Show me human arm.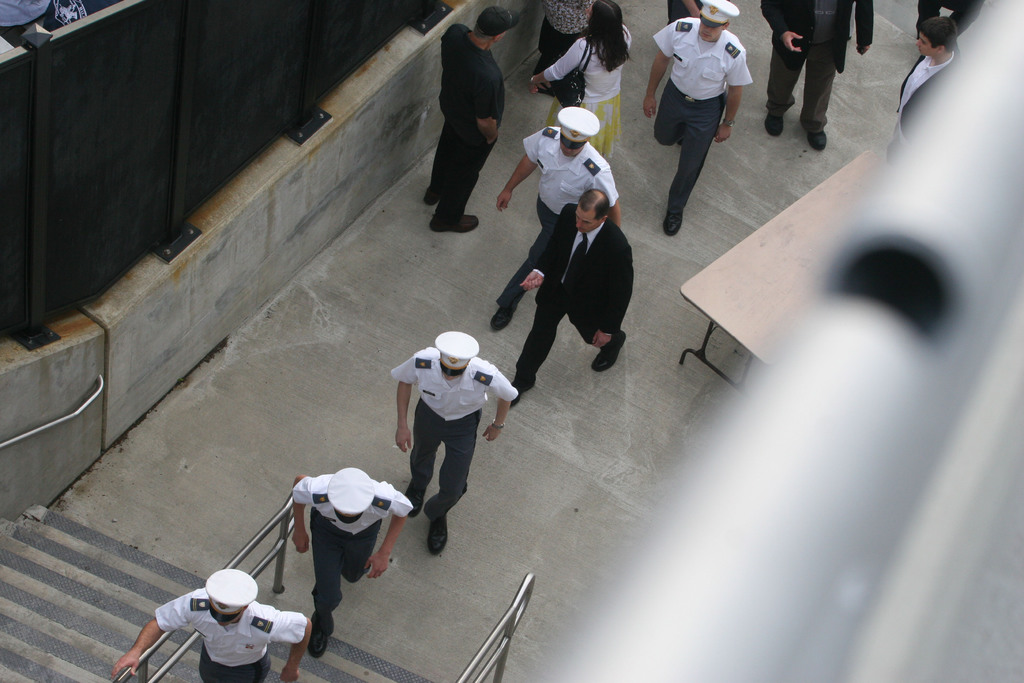
human arm is here: (268,610,314,682).
